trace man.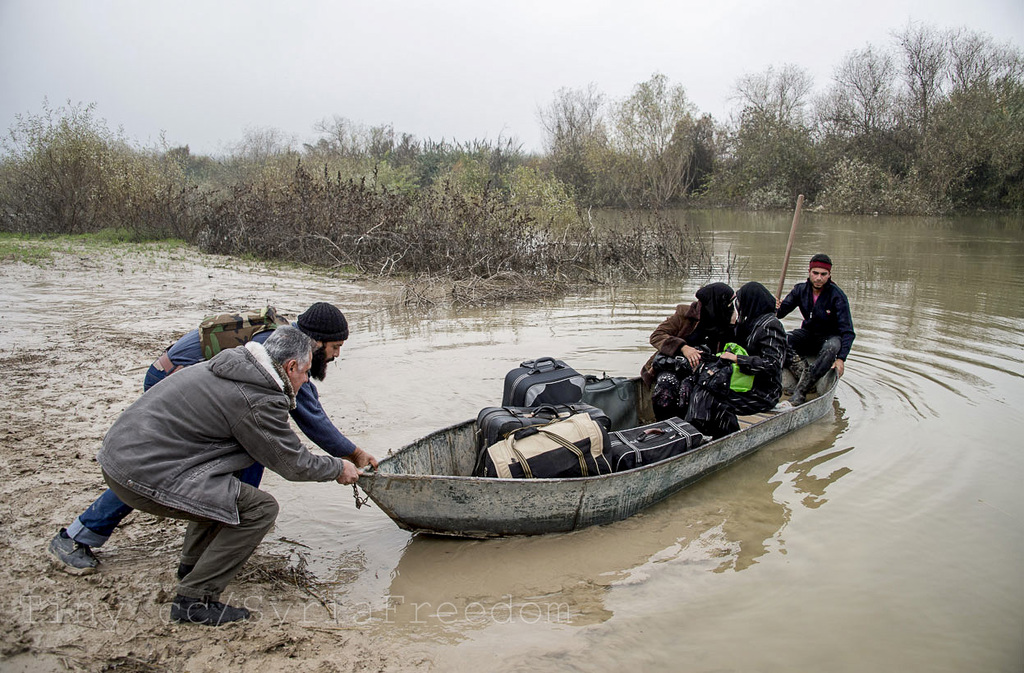
Traced to <box>39,303,387,583</box>.
